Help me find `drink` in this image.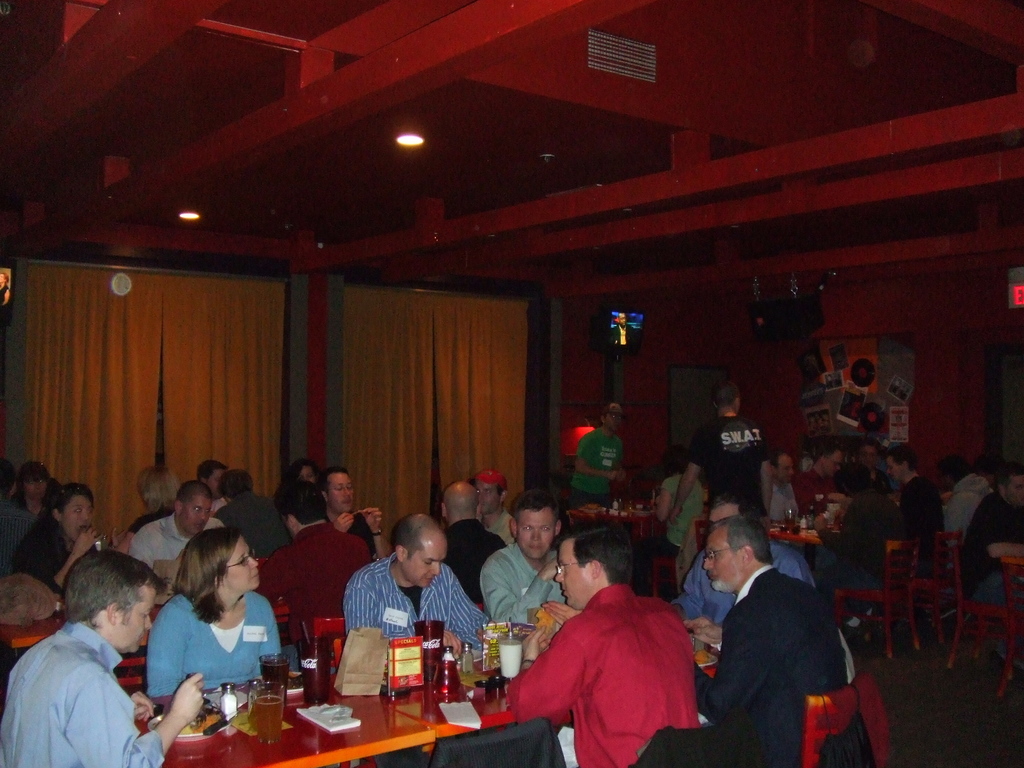
Found it: [x1=262, y1=663, x2=284, y2=710].
